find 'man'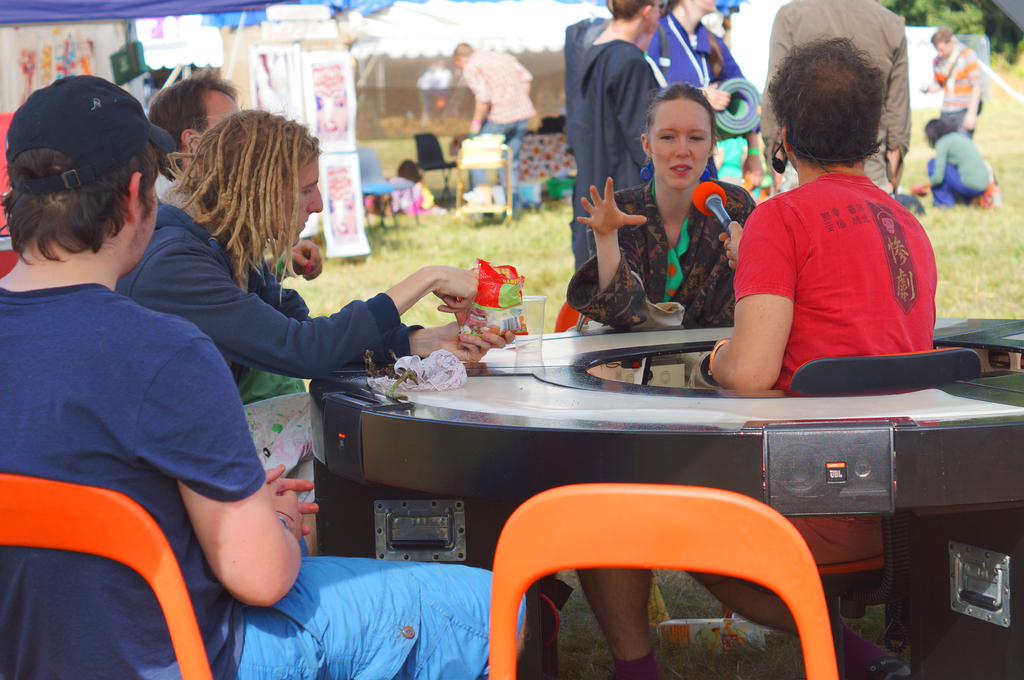
x1=918 y1=28 x2=985 y2=139
